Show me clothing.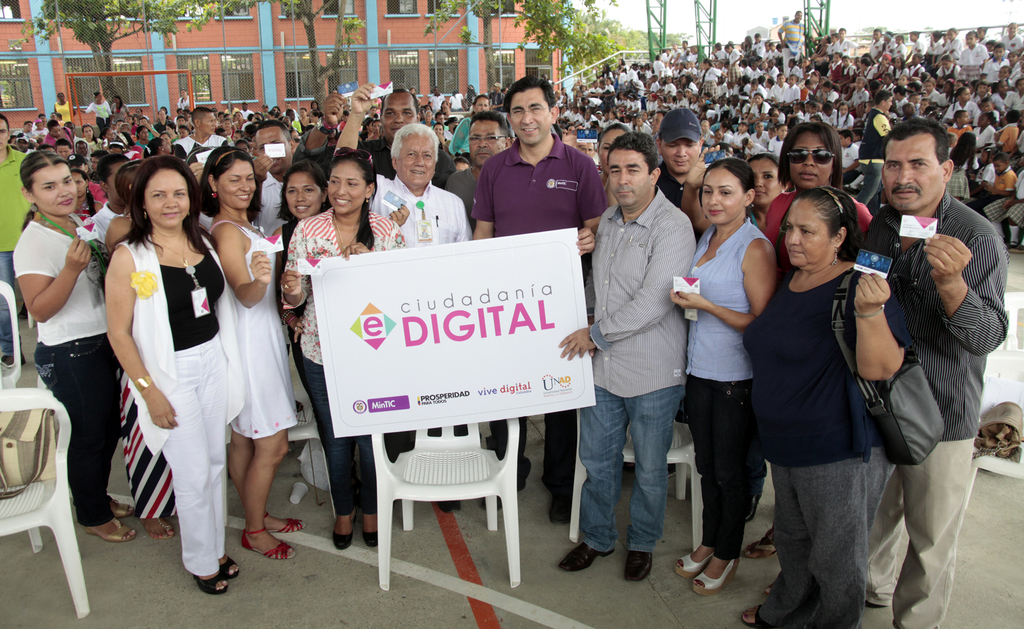
clothing is here: bbox(448, 117, 474, 155).
